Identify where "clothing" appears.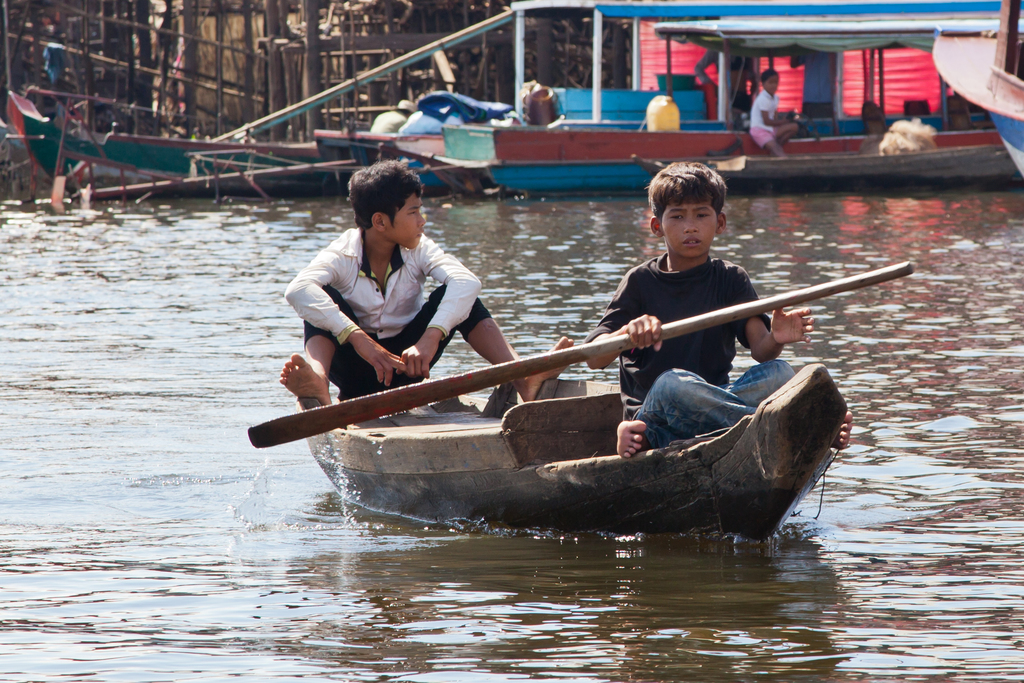
Appears at left=593, top=251, right=796, bottom=450.
